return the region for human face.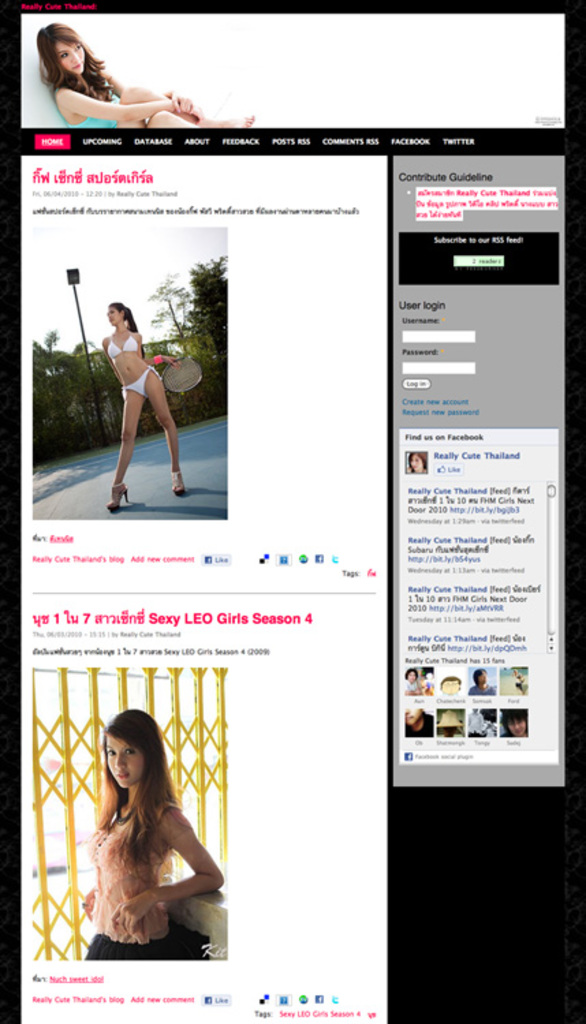
<box>55,44,85,72</box>.
